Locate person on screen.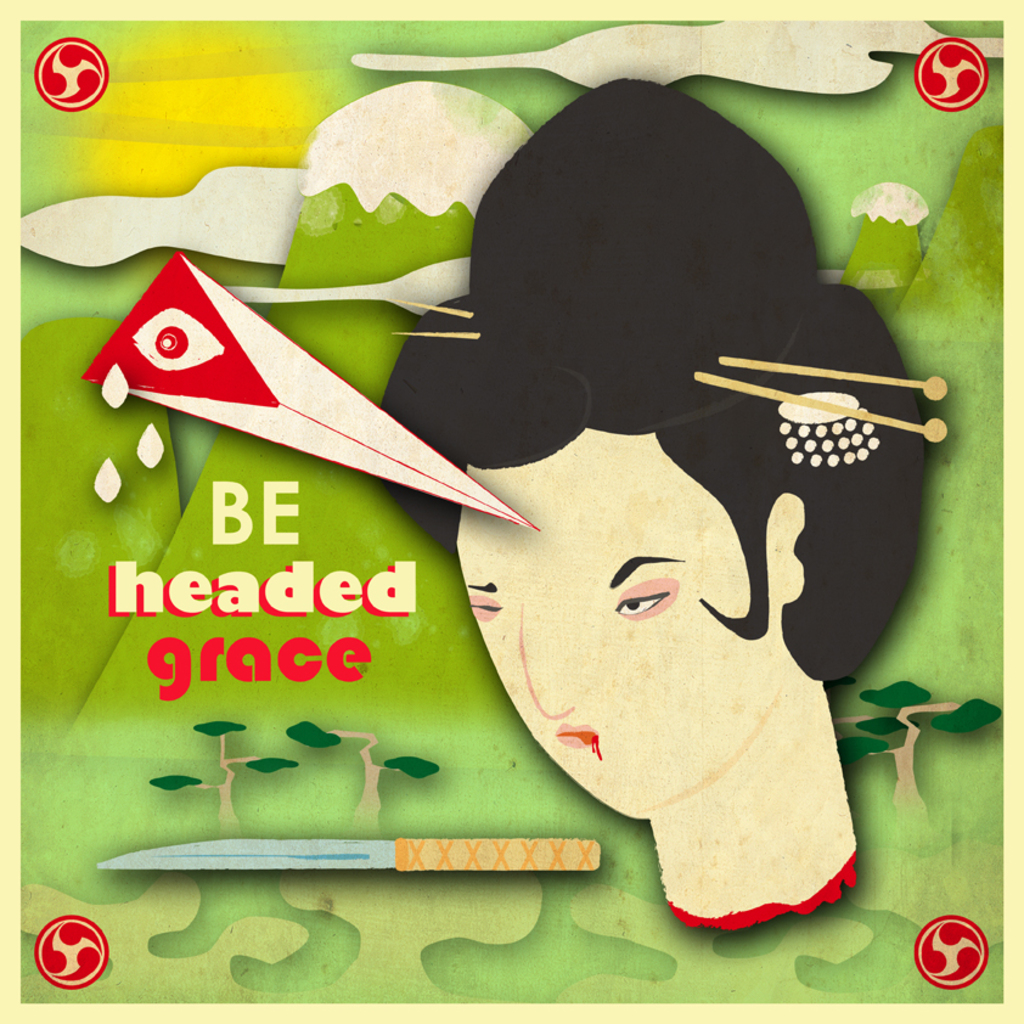
On screen at rect(377, 75, 940, 930).
